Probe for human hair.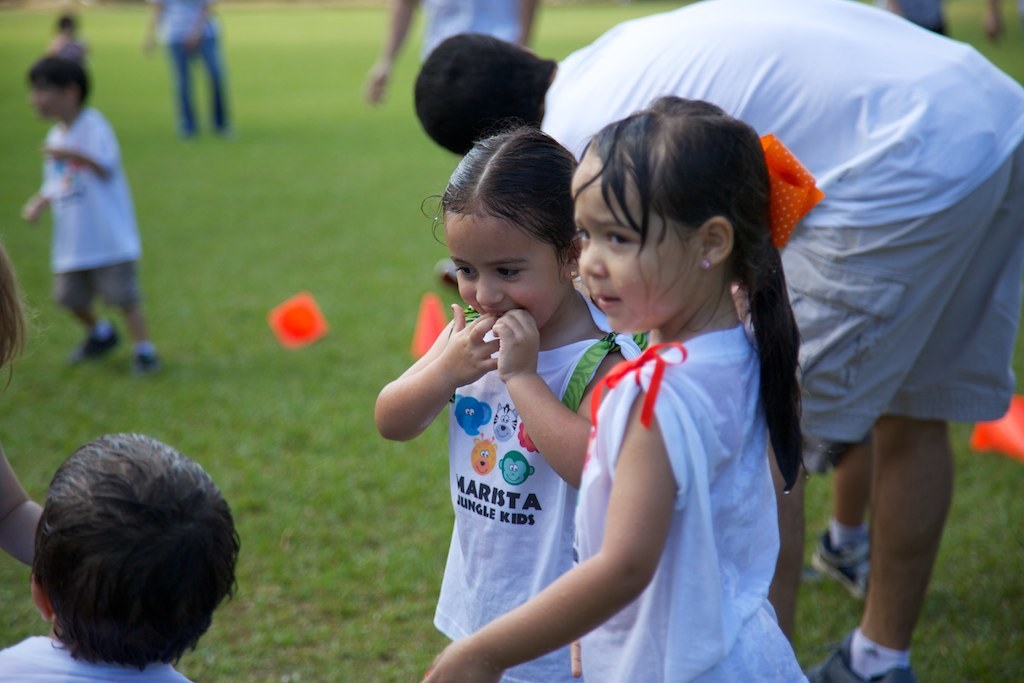
Probe result: crop(567, 90, 808, 495).
